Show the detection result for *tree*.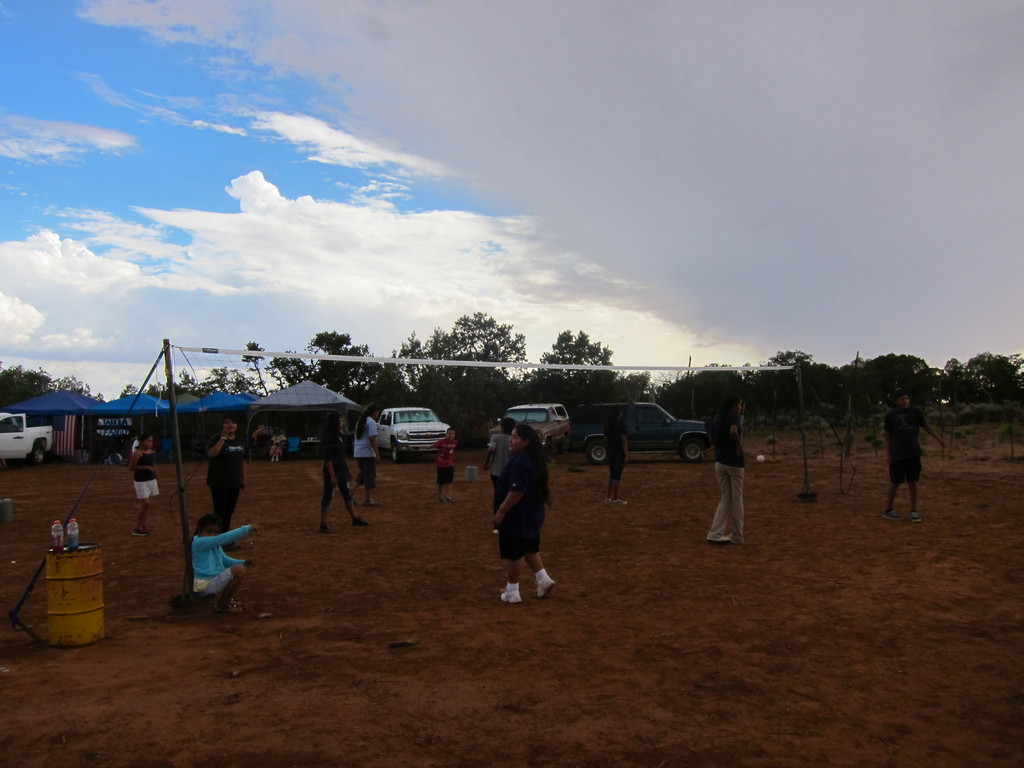
Rect(531, 326, 626, 417).
